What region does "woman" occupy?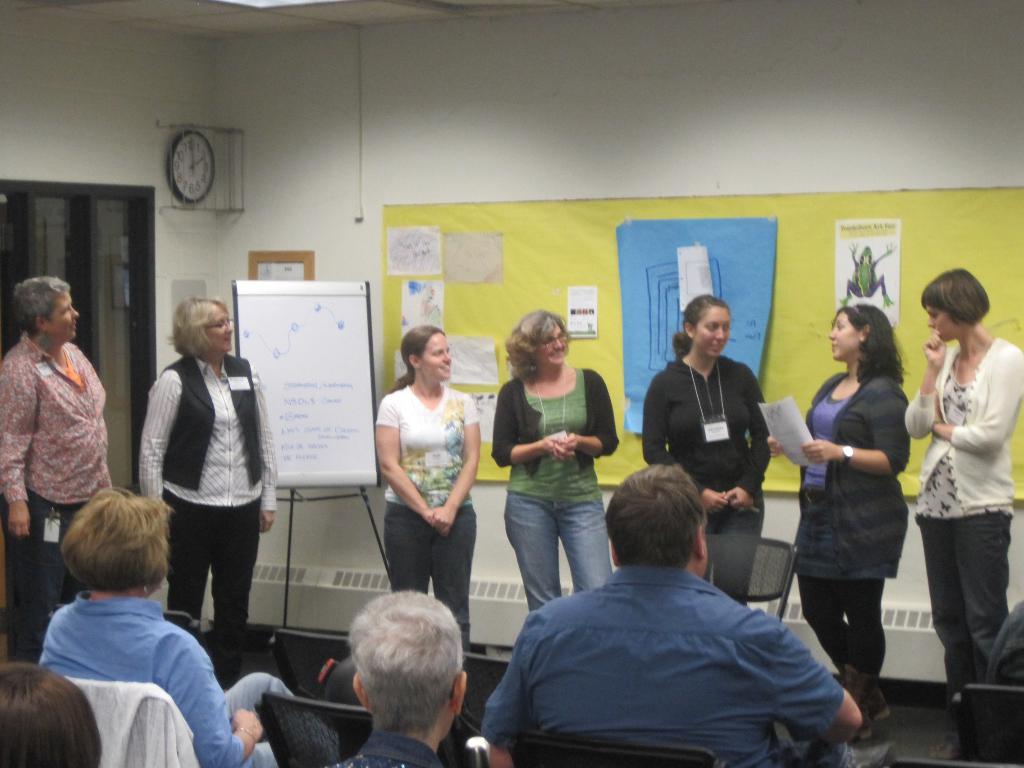
bbox(30, 483, 340, 767).
